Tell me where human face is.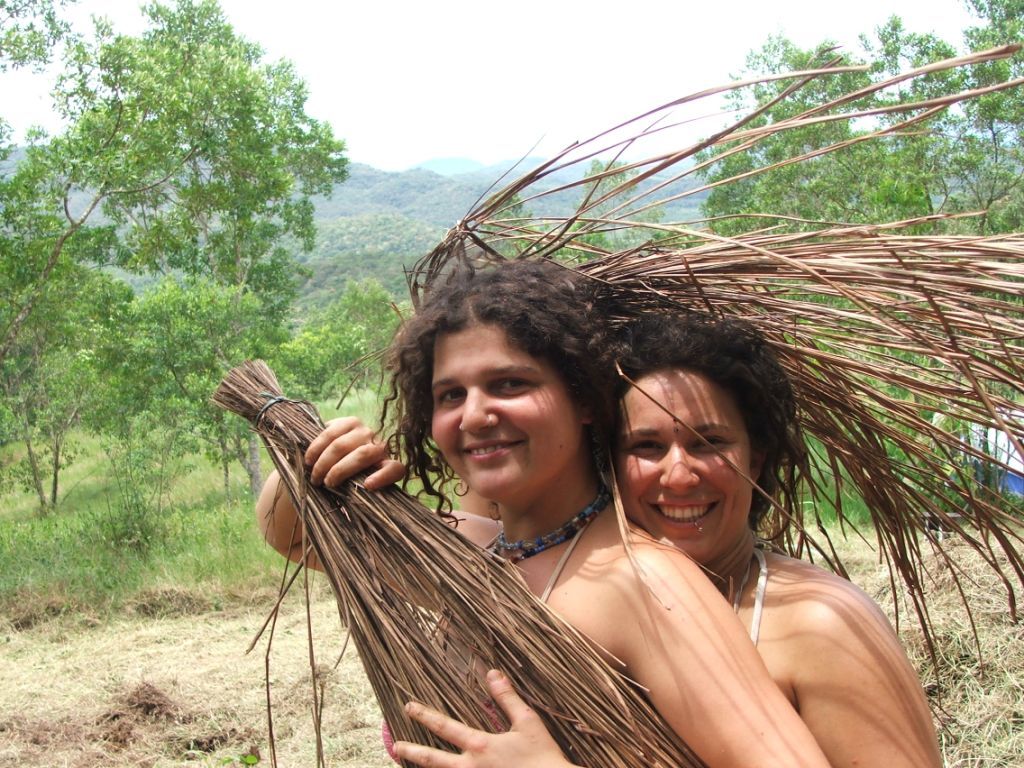
human face is at box=[428, 322, 579, 496].
